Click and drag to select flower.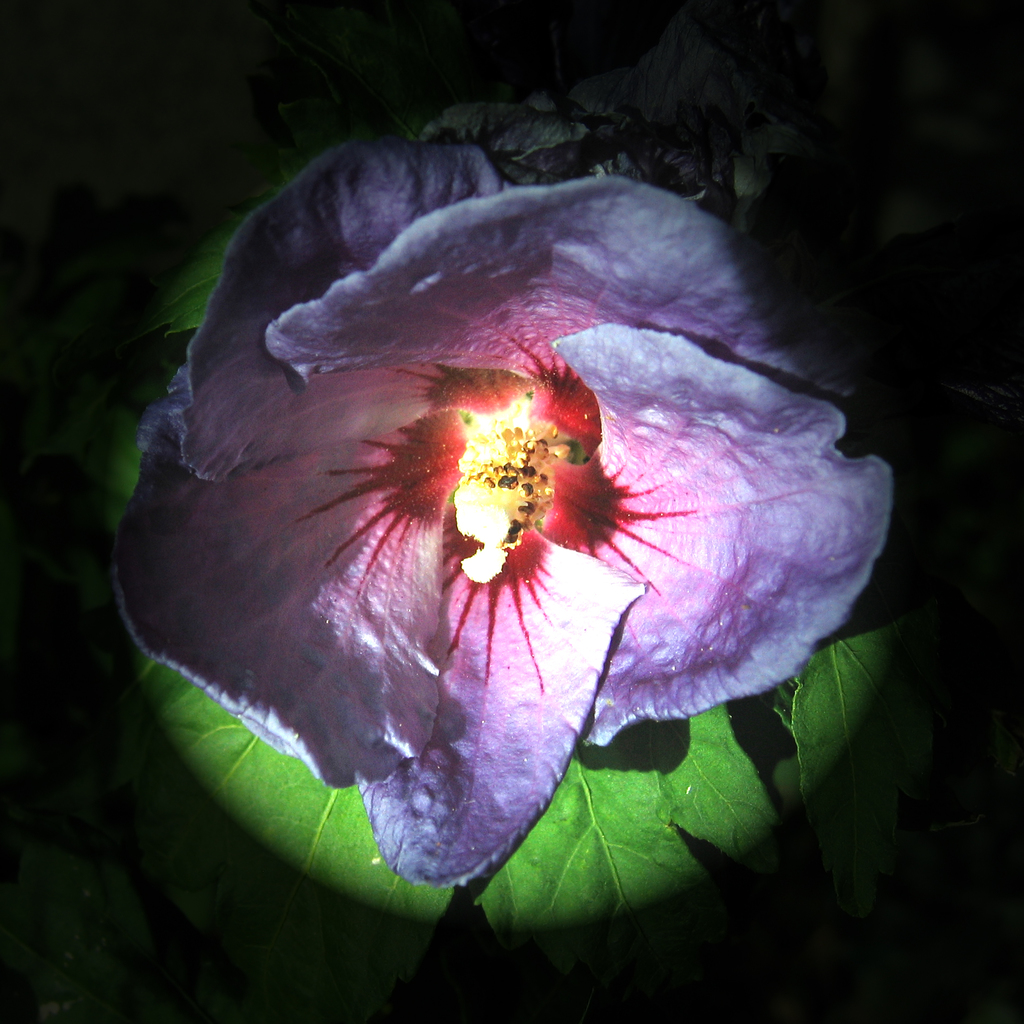
Selection: l=115, t=118, r=883, b=883.
